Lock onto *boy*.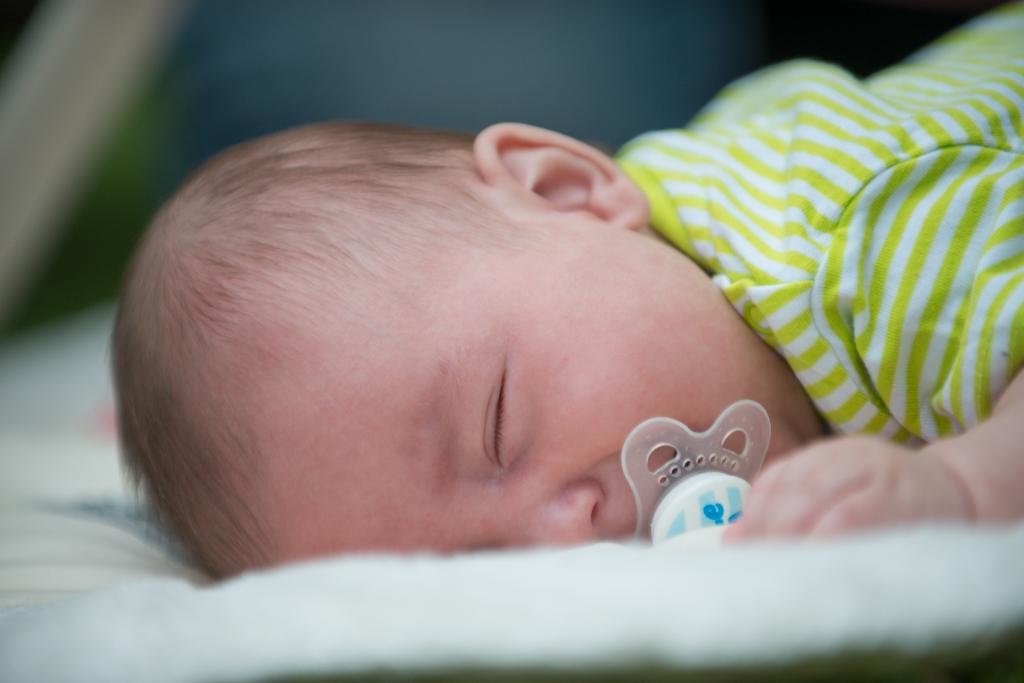
Locked: {"x1": 104, "y1": 0, "x2": 1023, "y2": 582}.
